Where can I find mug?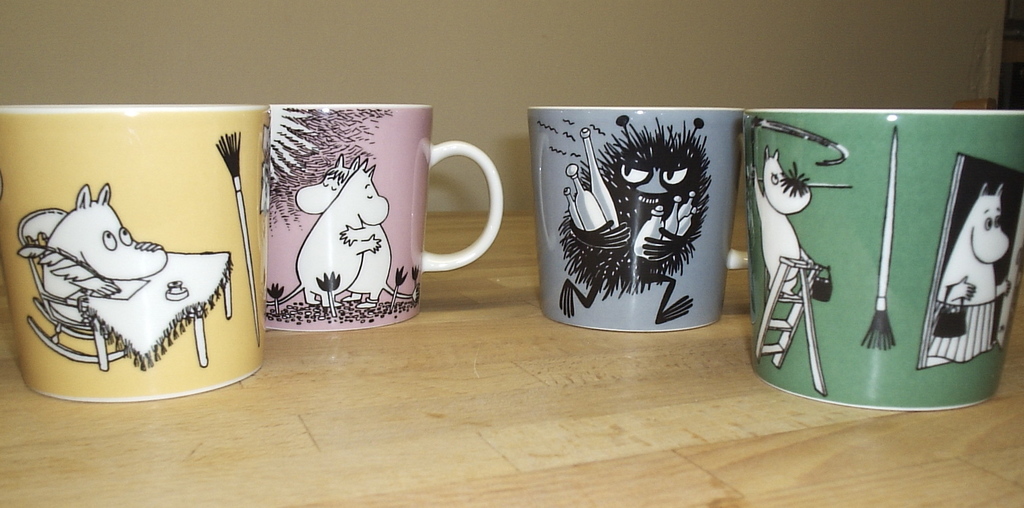
You can find it at (x1=0, y1=104, x2=269, y2=403).
